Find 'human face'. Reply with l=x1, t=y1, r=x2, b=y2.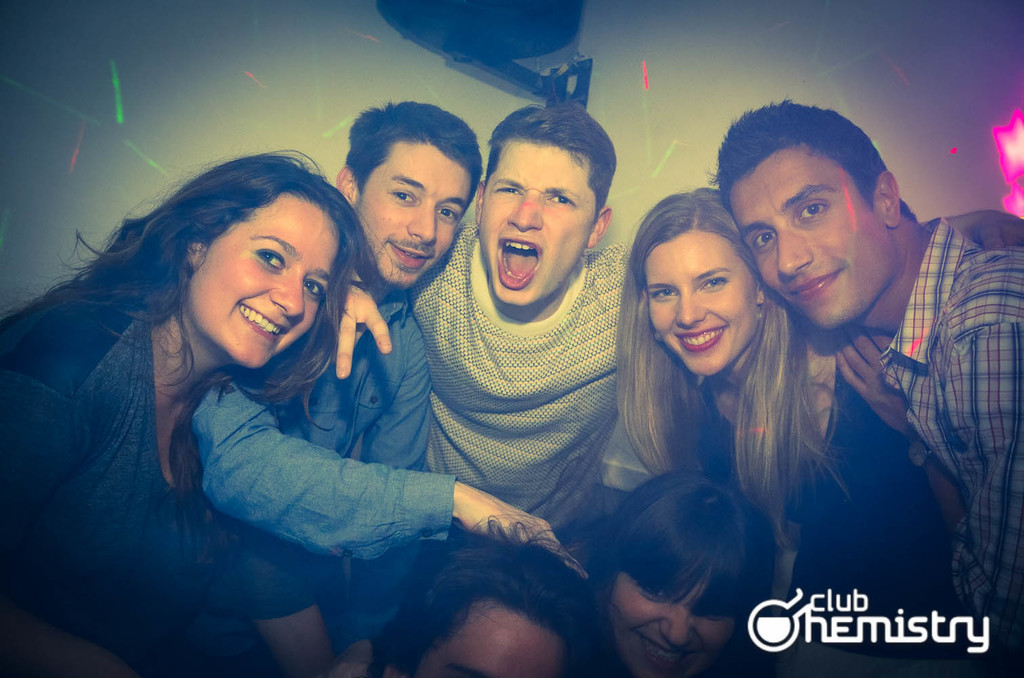
l=737, t=161, r=904, b=335.
